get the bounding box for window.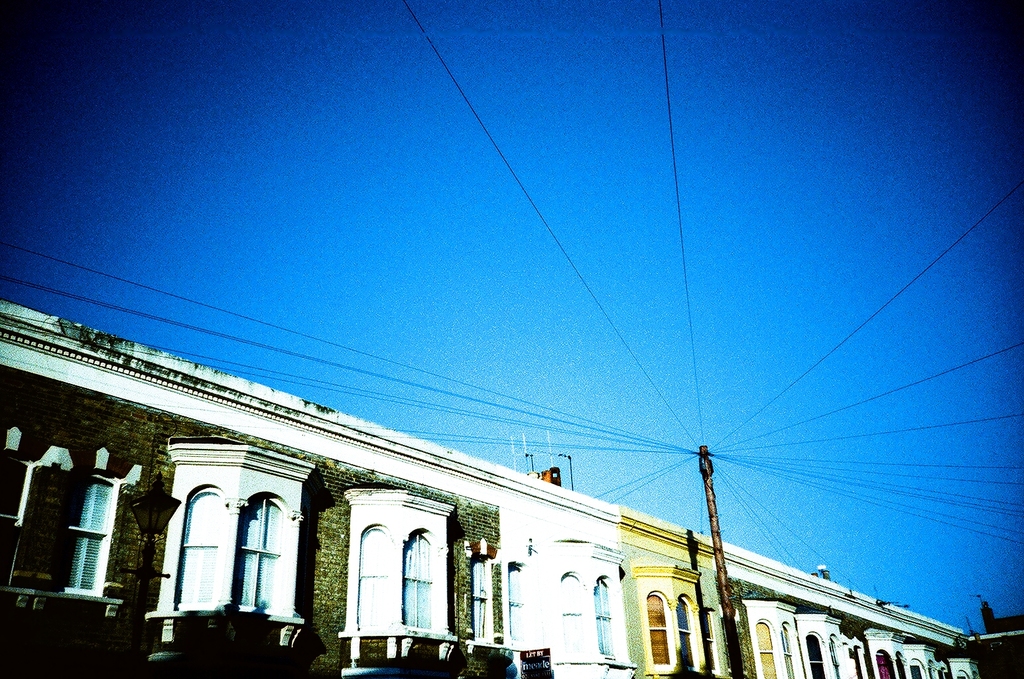
x1=806, y1=633, x2=826, y2=678.
